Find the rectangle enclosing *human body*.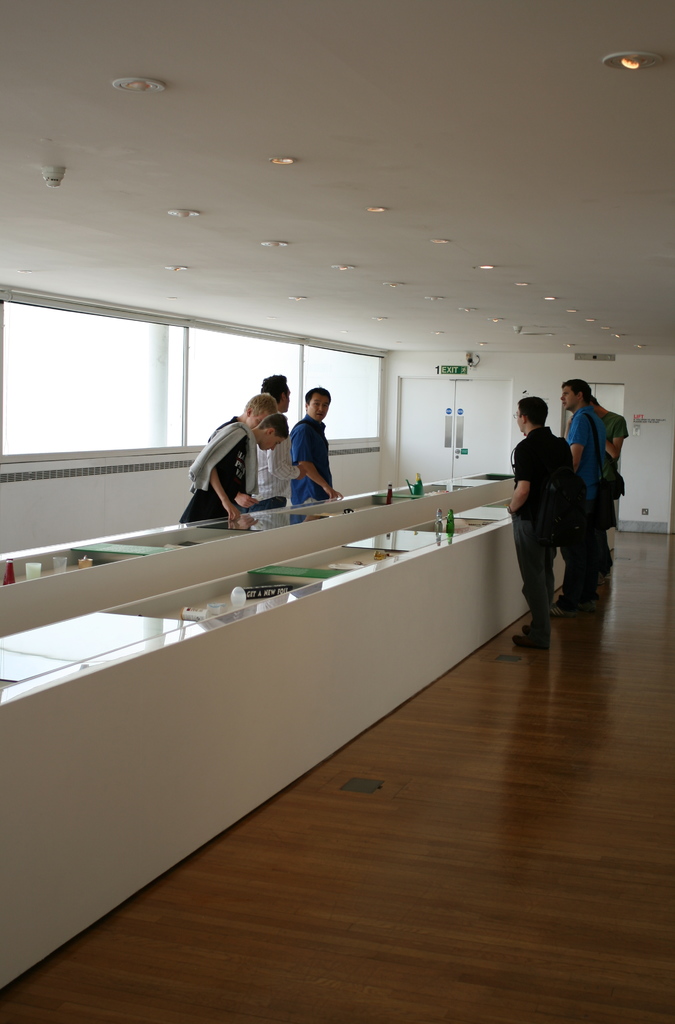
510:394:601:643.
